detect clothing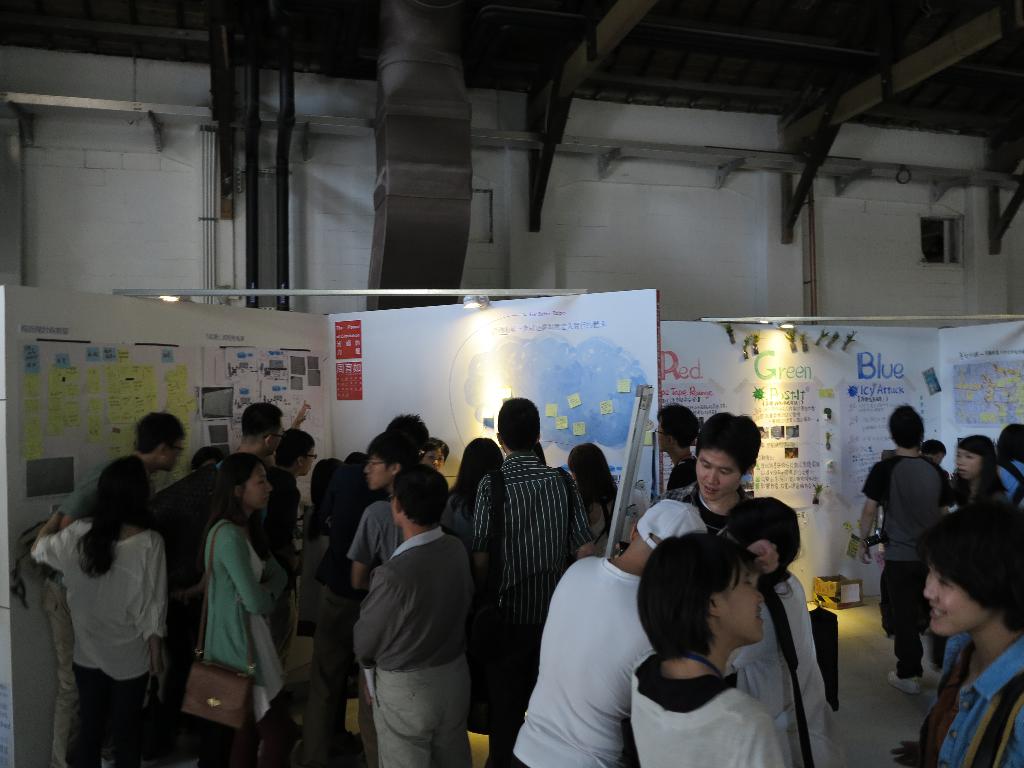
bbox=[496, 554, 663, 767]
